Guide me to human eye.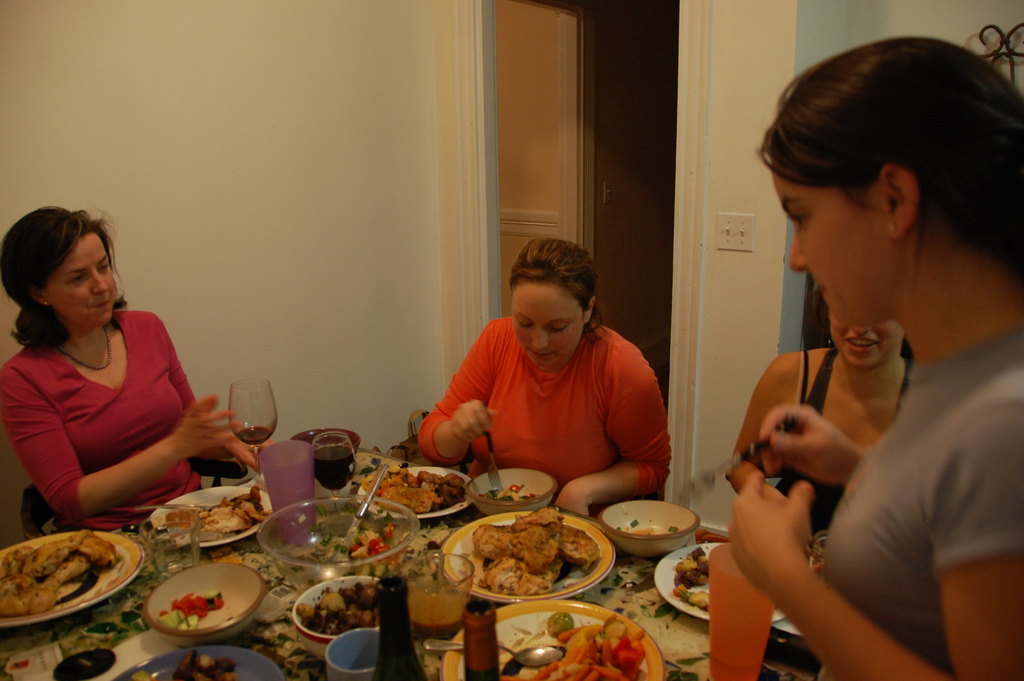
Guidance: left=785, top=211, right=808, bottom=233.
